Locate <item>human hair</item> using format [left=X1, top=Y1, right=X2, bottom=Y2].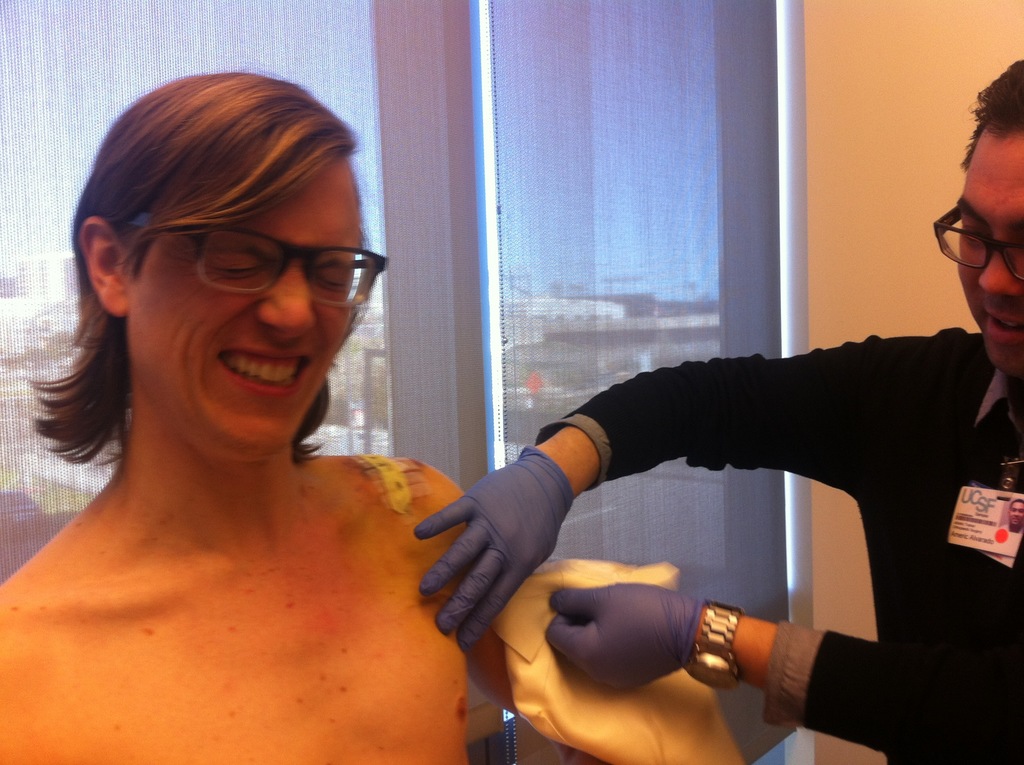
[left=957, top=49, right=1023, bottom=172].
